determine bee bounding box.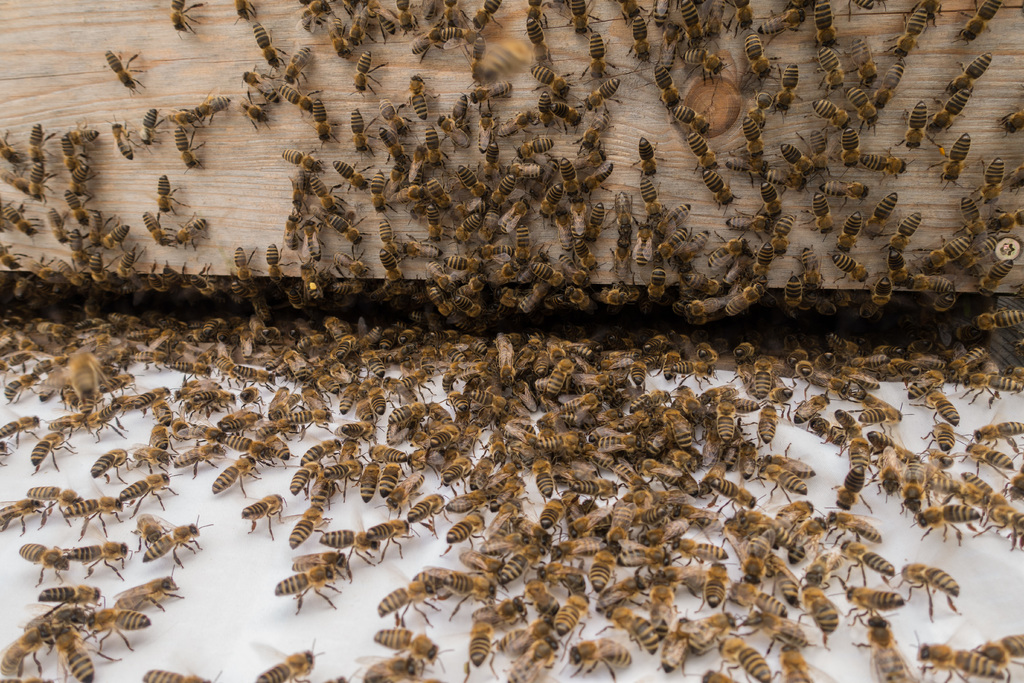
Determined: detection(492, 108, 534, 139).
